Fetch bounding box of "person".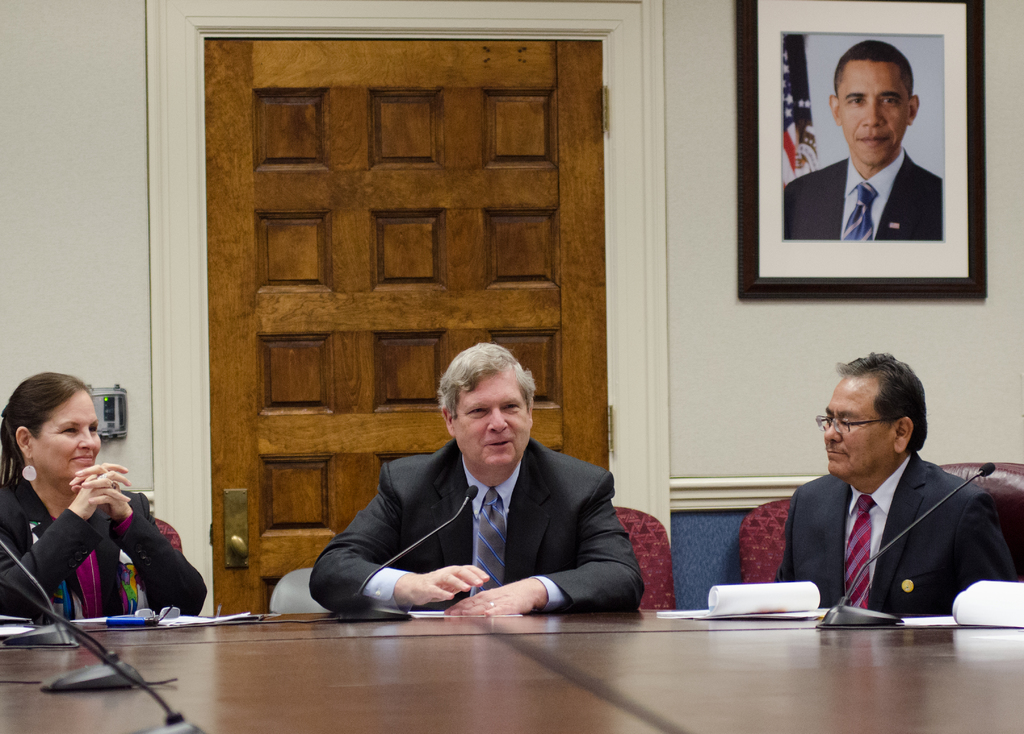
Bbox: bbox(780, 348, 1004, 652).
